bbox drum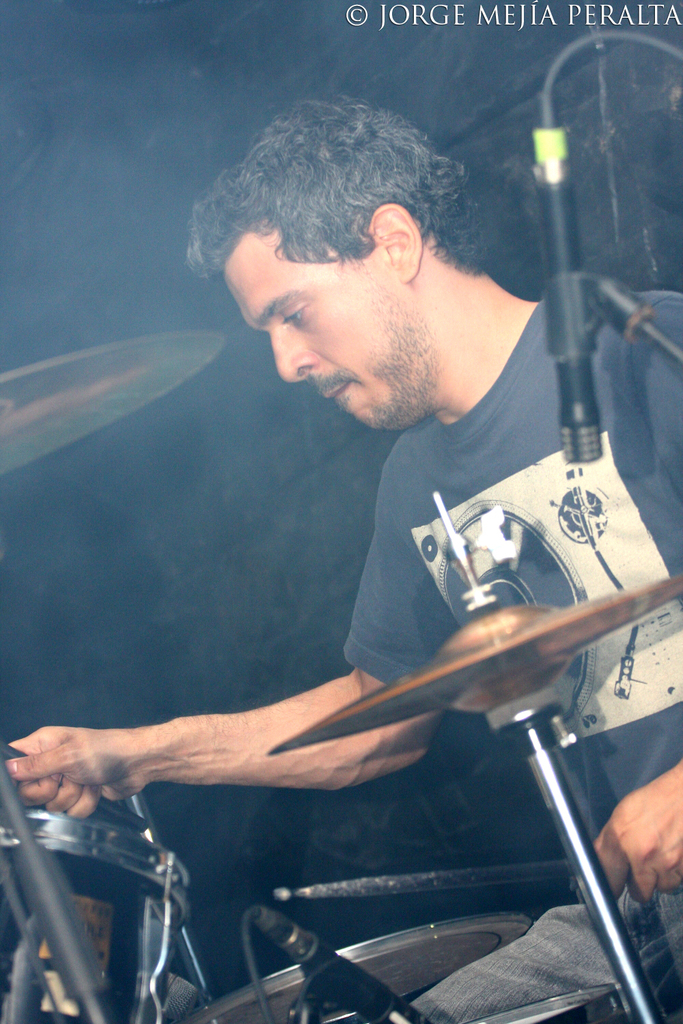
0,808,193,1023
